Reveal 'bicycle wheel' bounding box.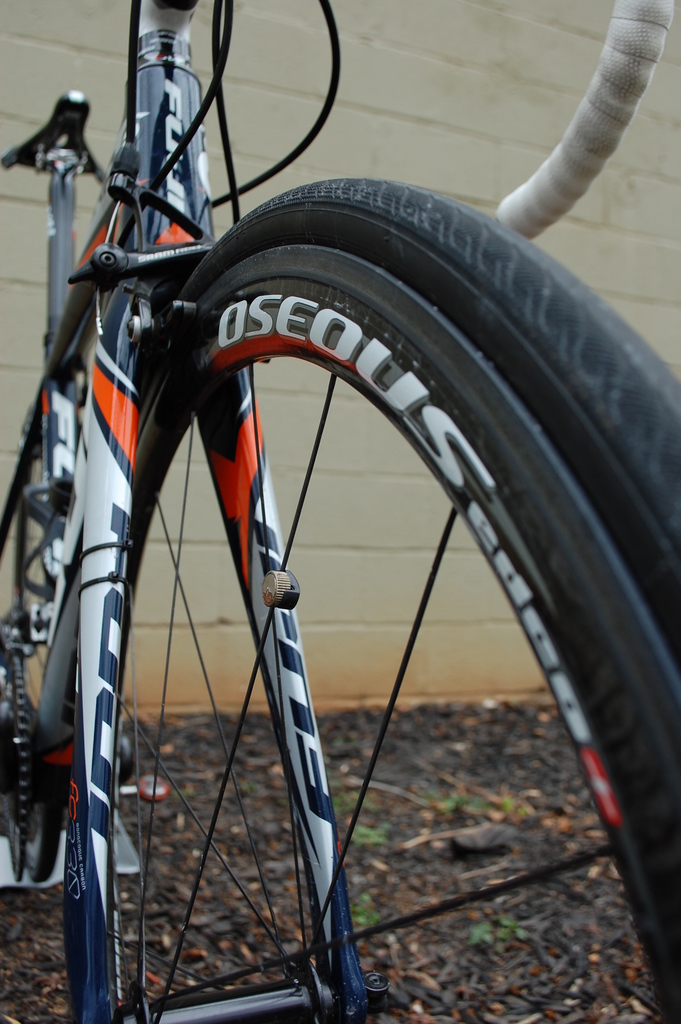
Revealed: 26, 162, 641, 1023.
